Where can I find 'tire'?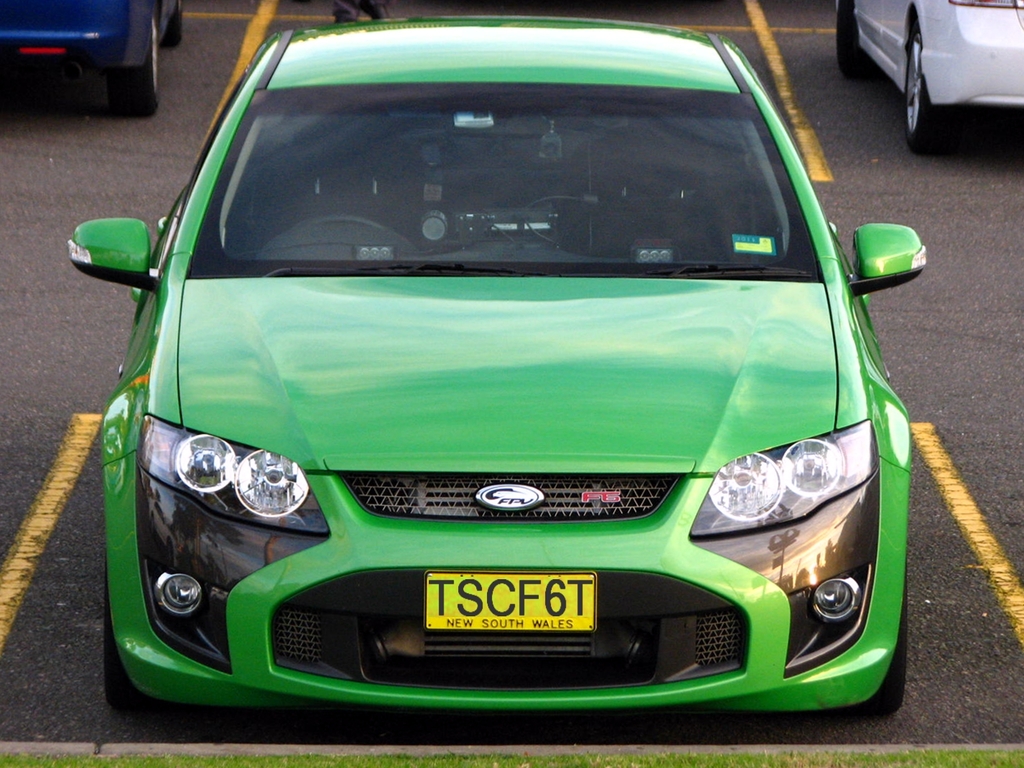
You can find it at box=[103, 559, 152, 716].
